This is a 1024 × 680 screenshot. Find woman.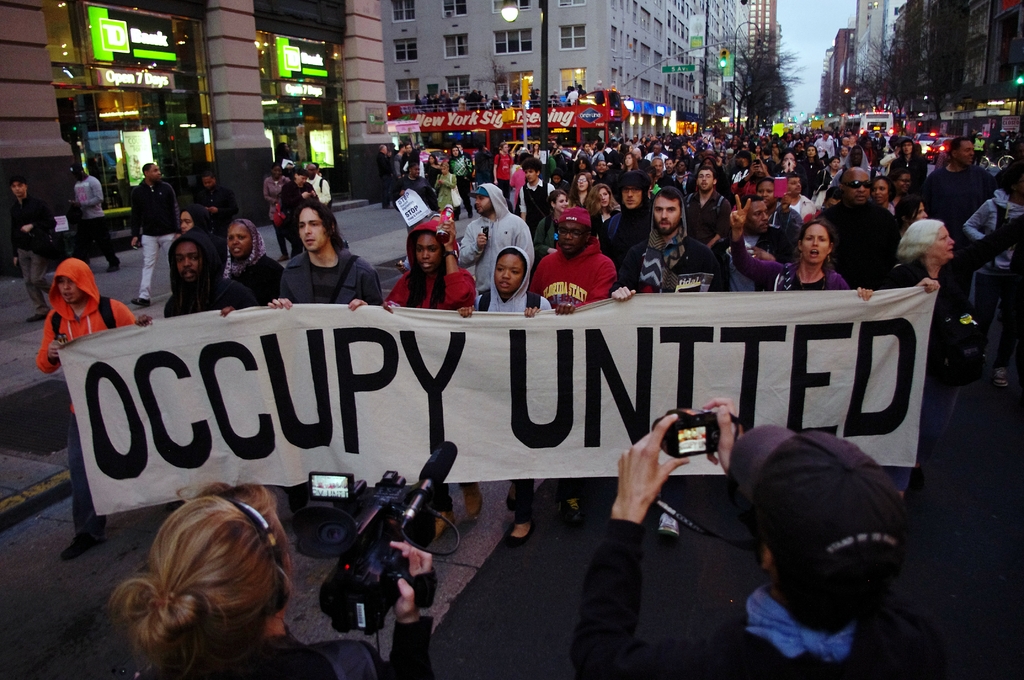
Bounding box: Rect(888, 169, 911, 198).
